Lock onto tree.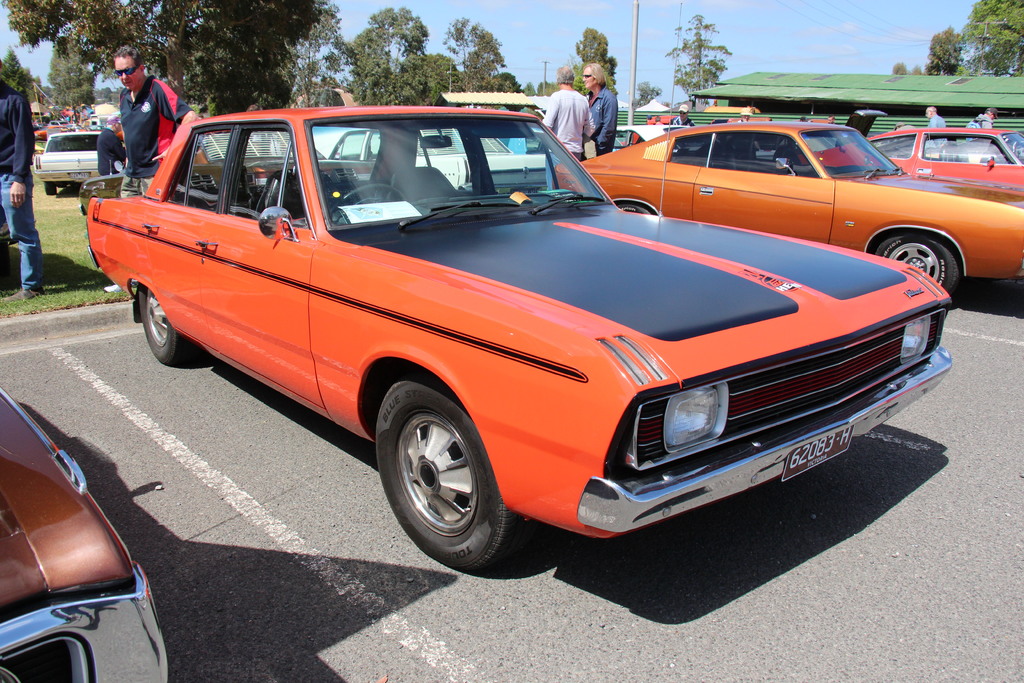
Locked: 953:0:1023:78.
